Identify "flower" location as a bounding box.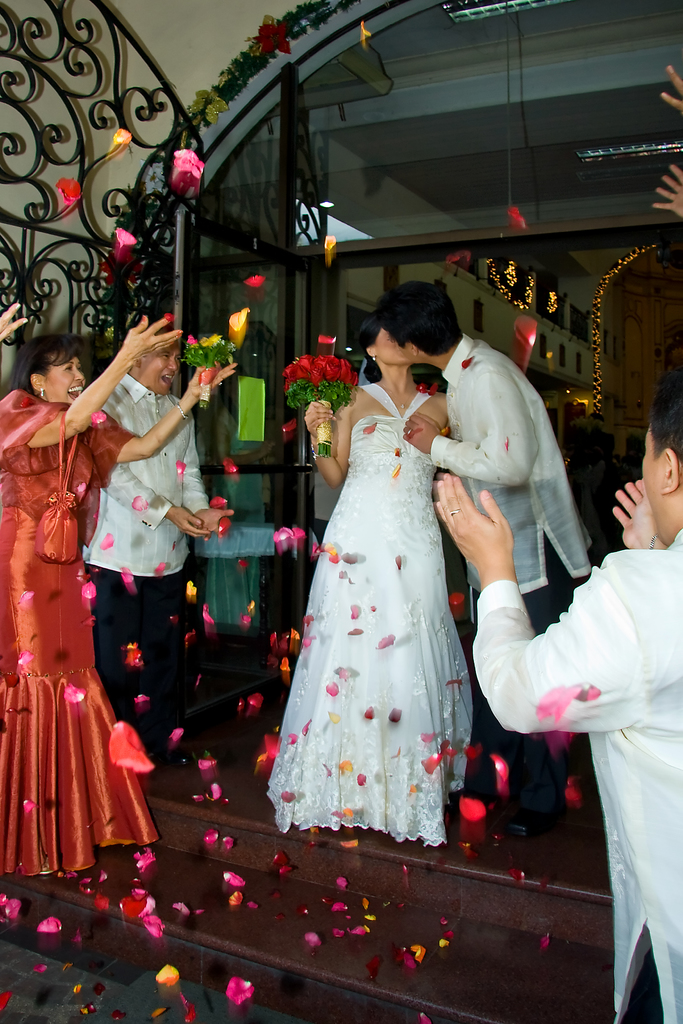
select_region(402, 941, 427, 972).
